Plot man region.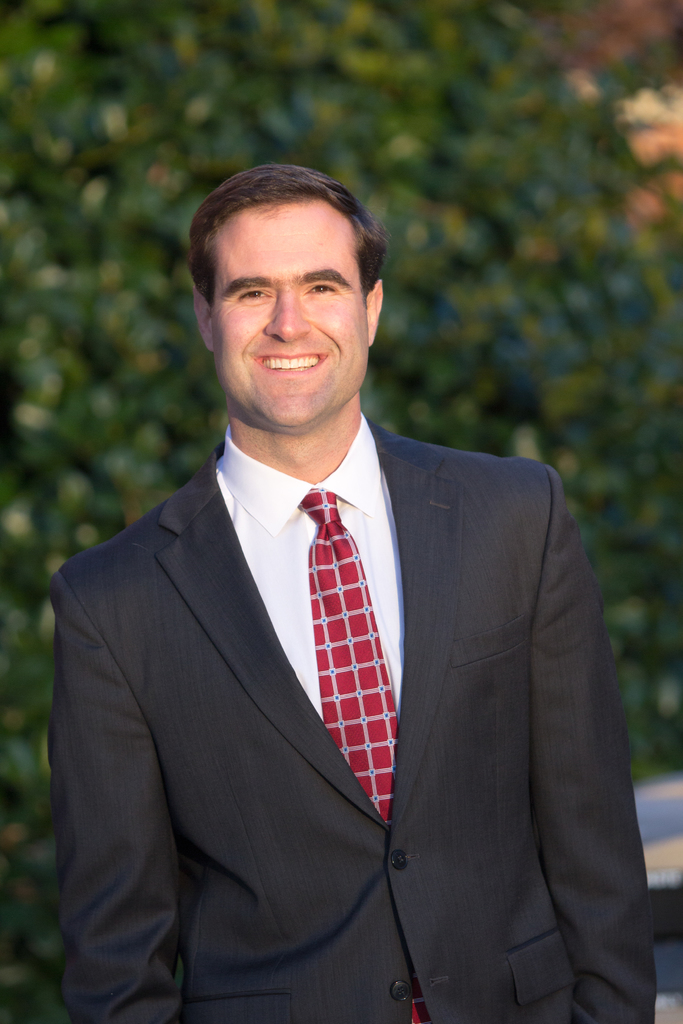
Plotted at (x1=50, y1=165, x2=660, y2=1023).
